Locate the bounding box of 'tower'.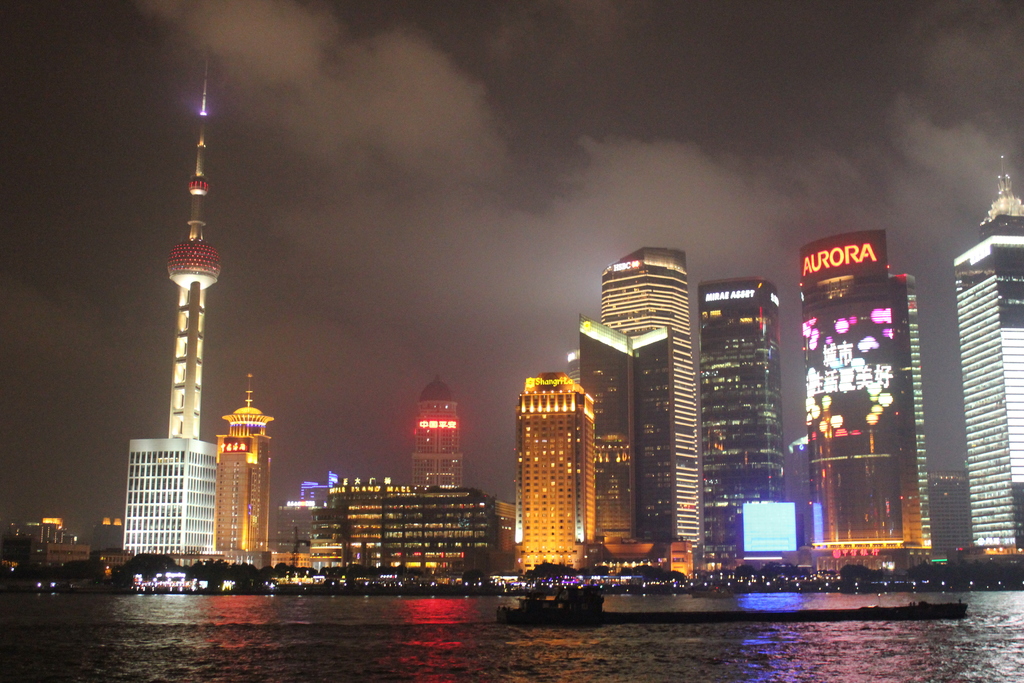
Bounding box: (x1=248, y1=247, x2=703, y2=562).
